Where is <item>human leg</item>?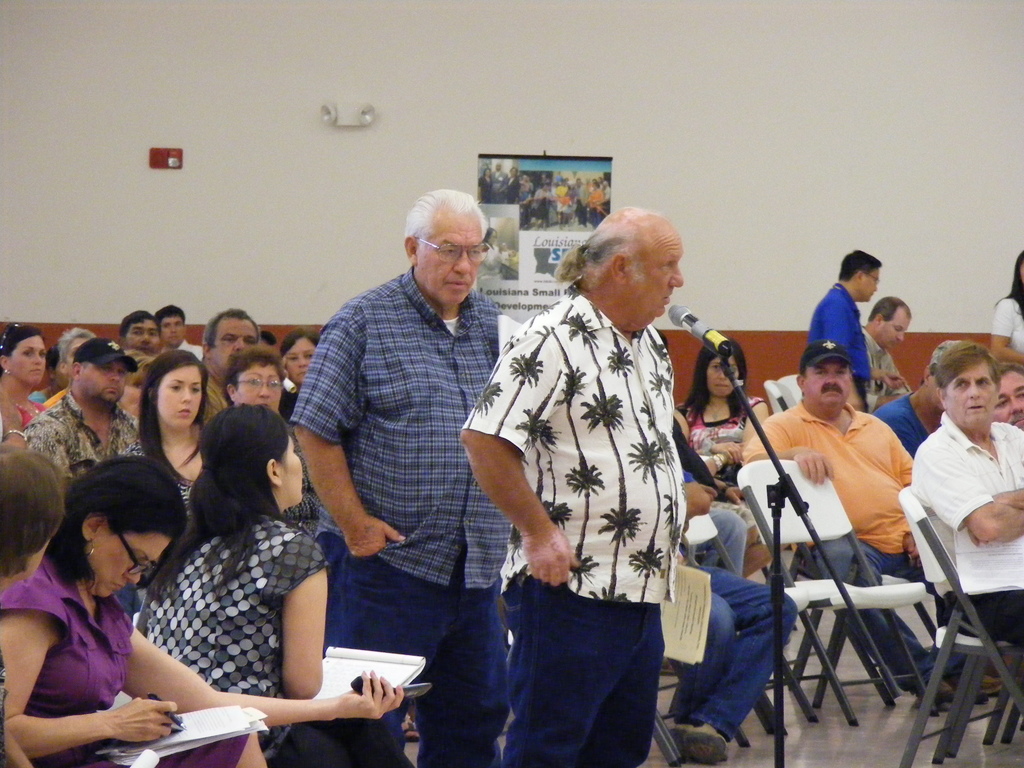
<region>801, 529, 954, 705</region>.
